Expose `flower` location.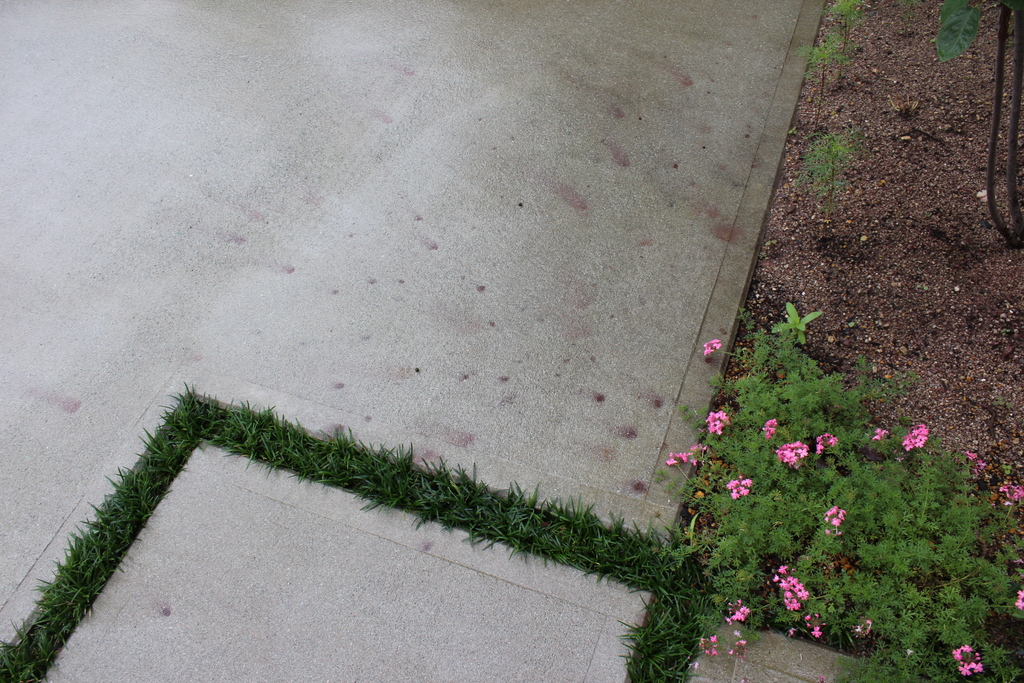
Exposed at rect(1016, 586, 1023, 602).
